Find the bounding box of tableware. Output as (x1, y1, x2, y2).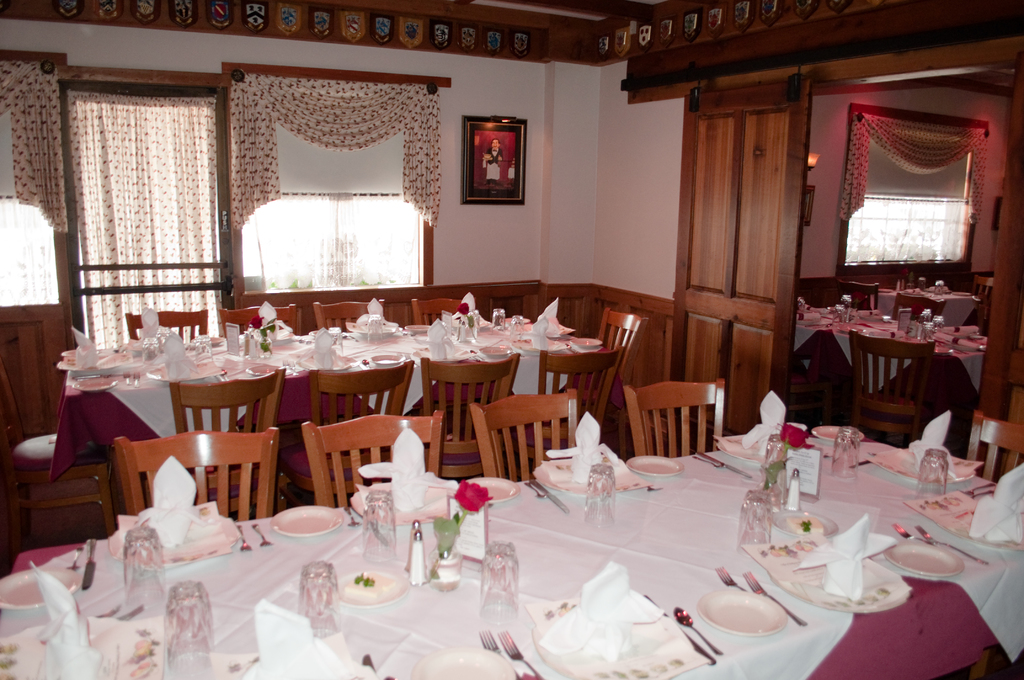
(525, 482, 543, 502).
